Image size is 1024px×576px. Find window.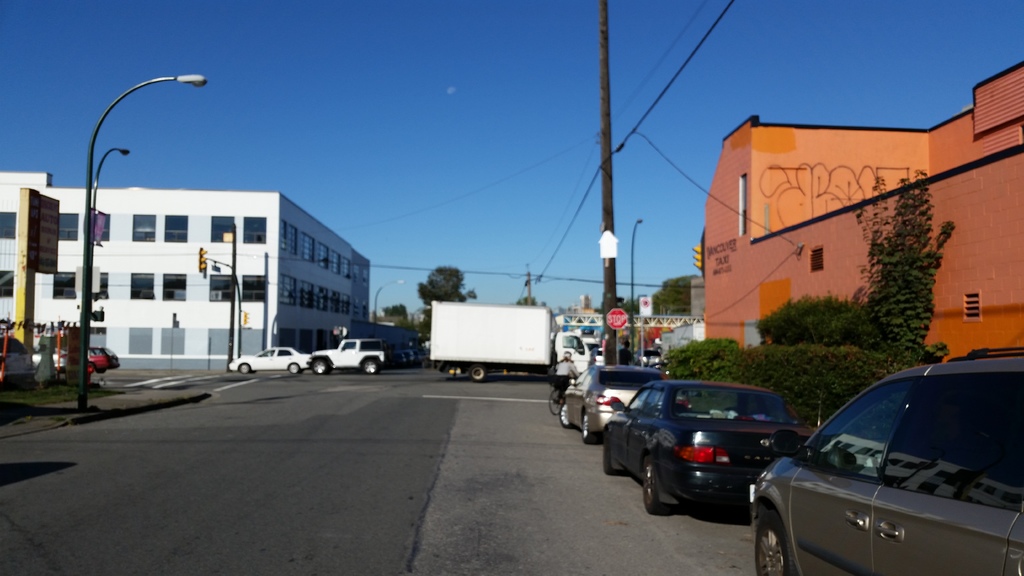
region(206, 273, 232, 302).
